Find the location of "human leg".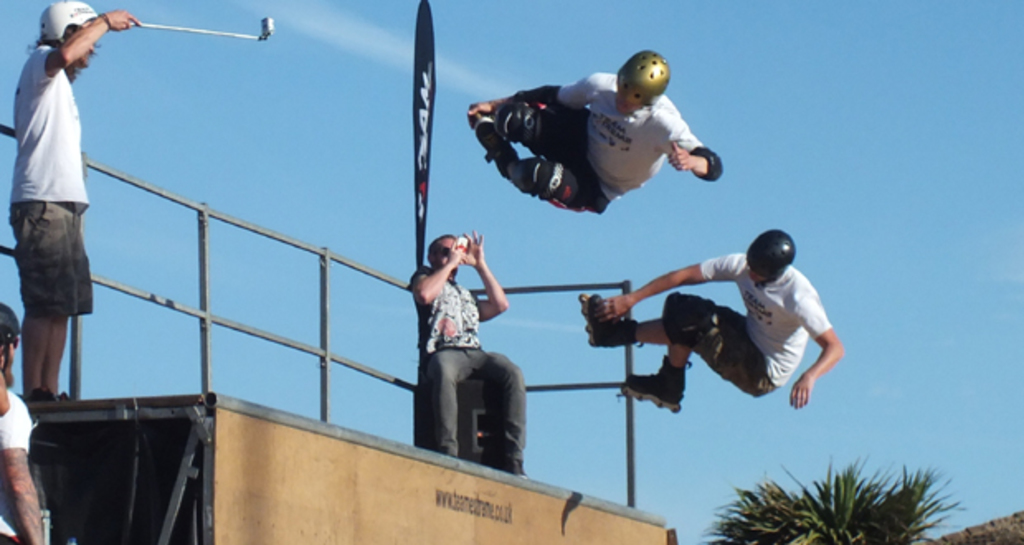
Location: bbox=(0, 200, 68, 400).
